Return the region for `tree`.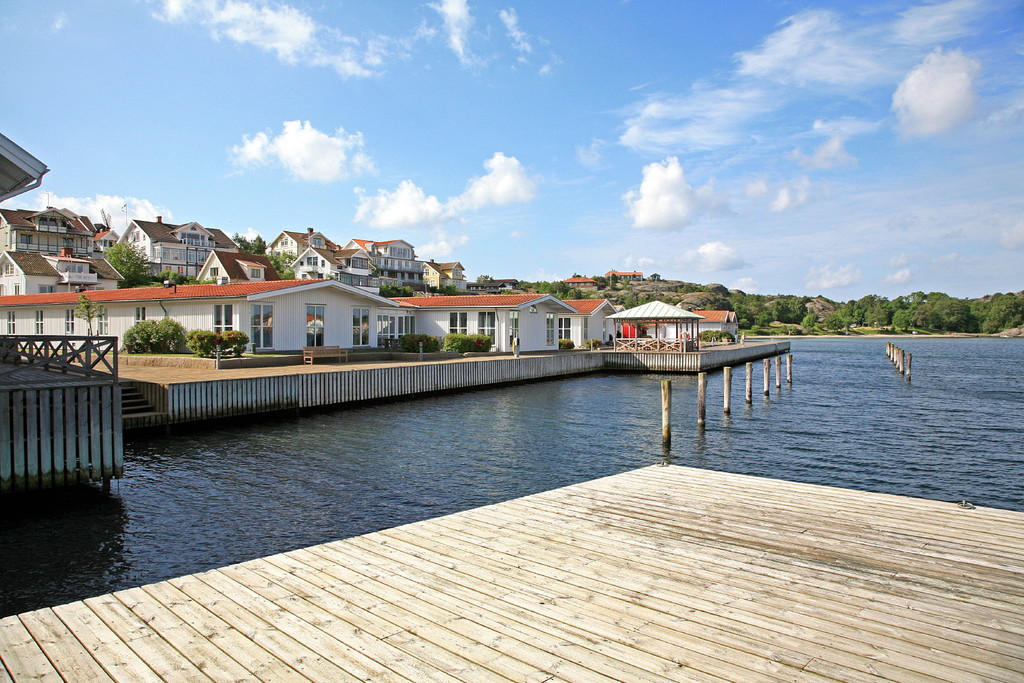
<bbox>591, 274, 604, 289</bbox>.
